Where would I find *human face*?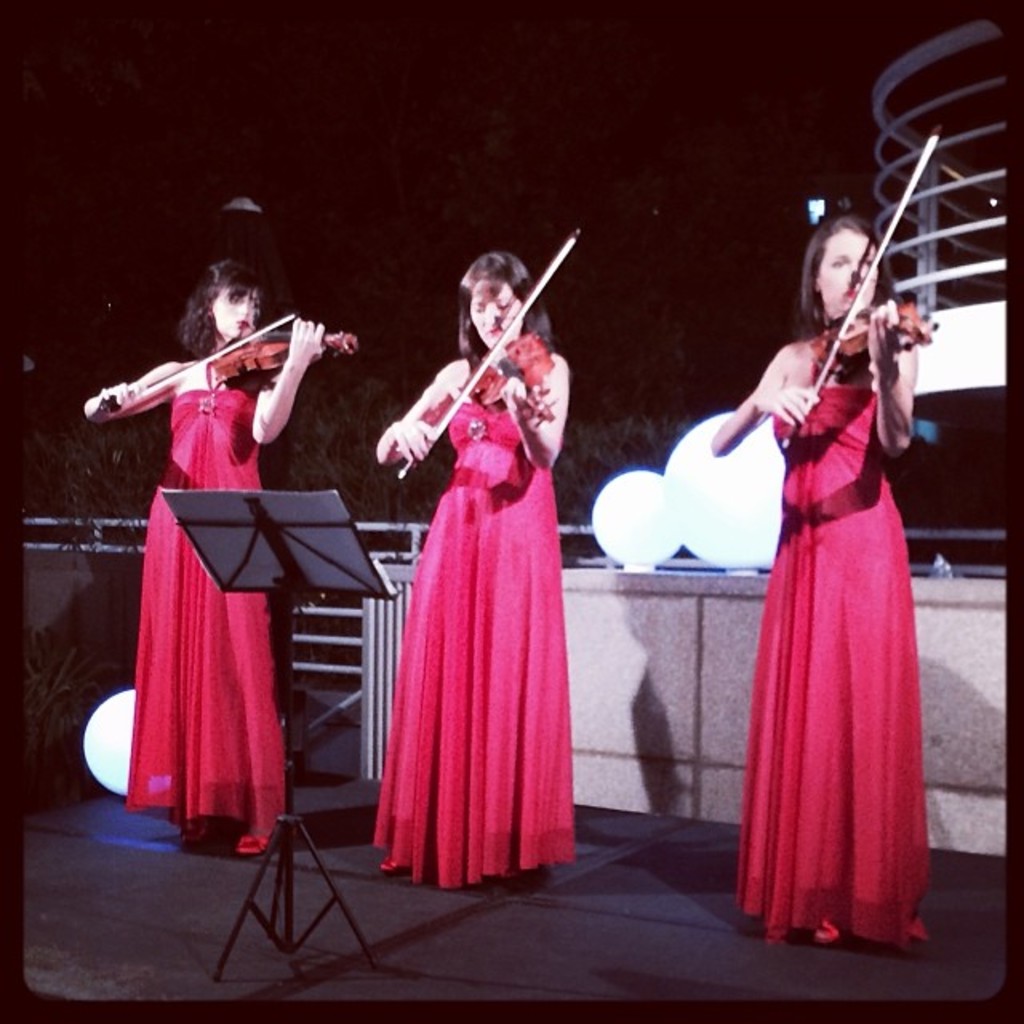
At rect(208, 288, 259, 334).
